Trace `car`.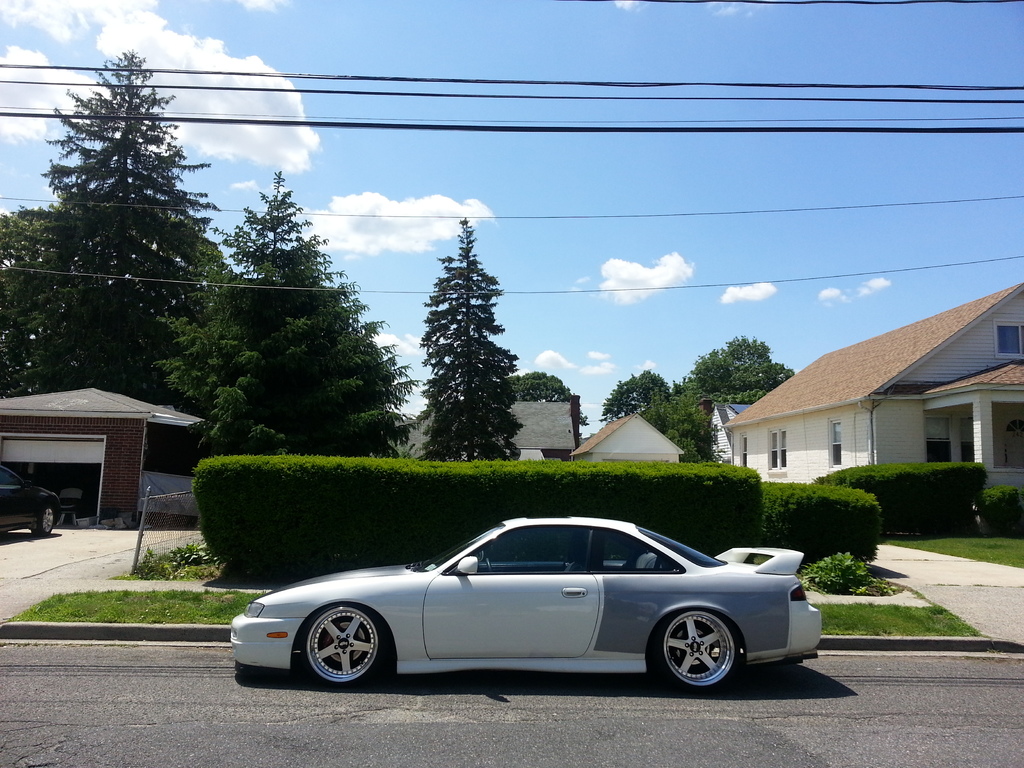
Traced to [x1=232, y1=511, x2=823, y2=696].
